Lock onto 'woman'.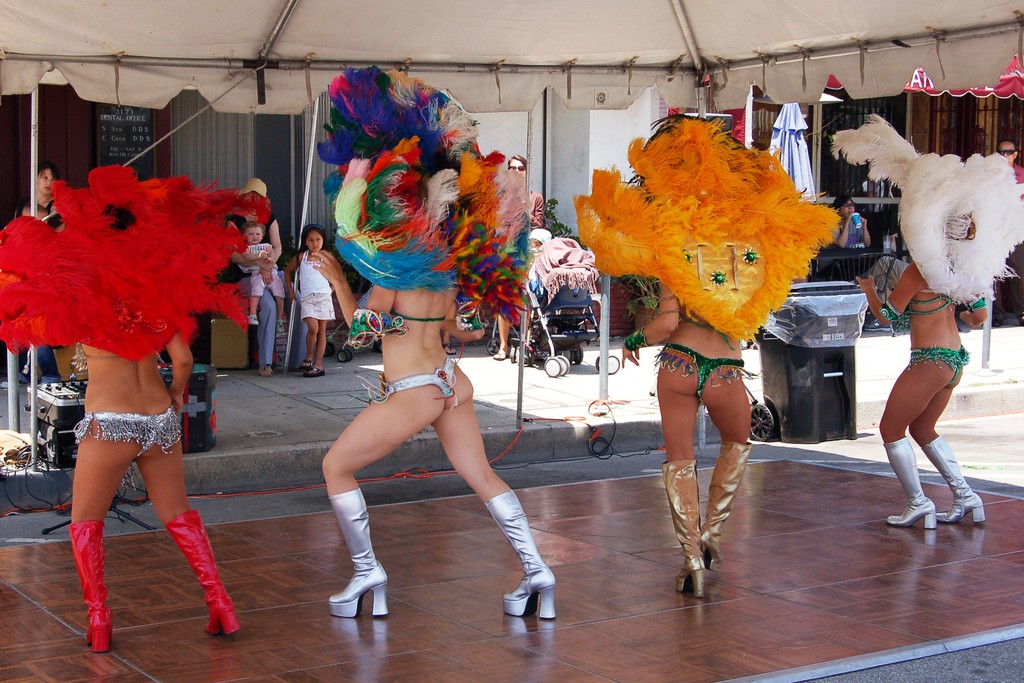
Locked: crop(0, 158, 279, 645).
